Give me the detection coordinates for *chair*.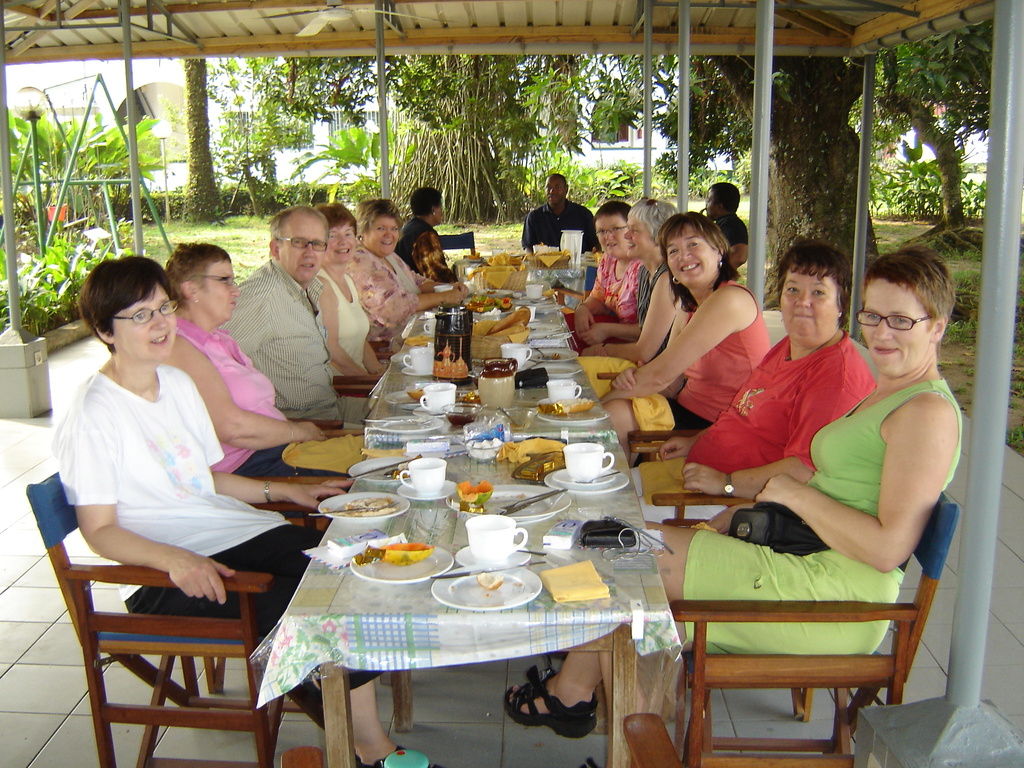
<bbox>558, 267, 603, 315</bbox>.
